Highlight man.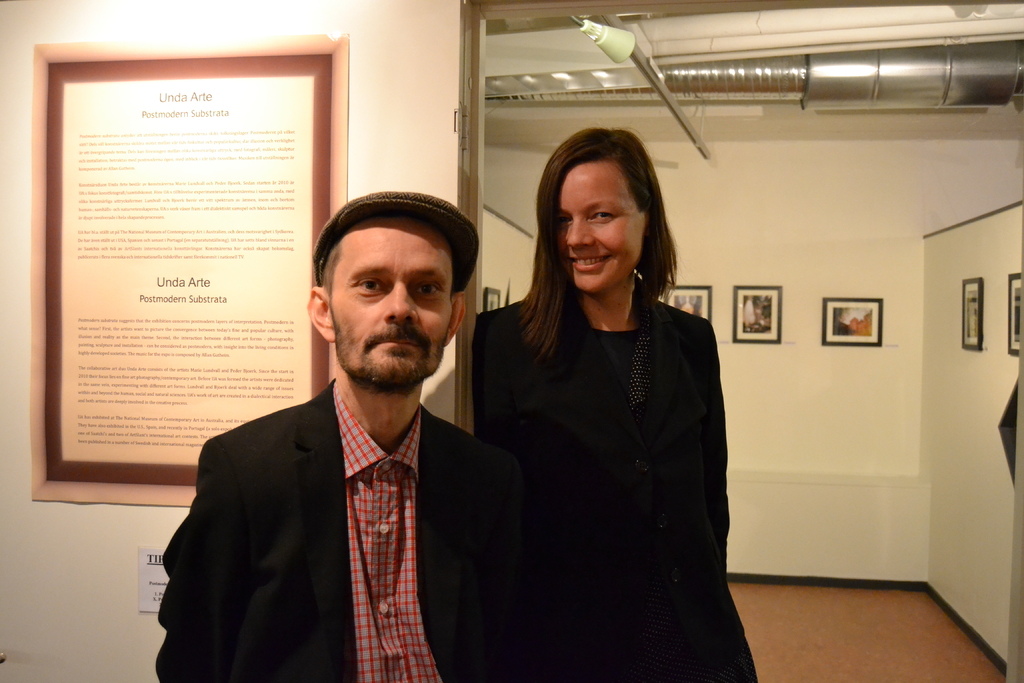
Highlighted region: l=156, t=195, r=522, b=682.
